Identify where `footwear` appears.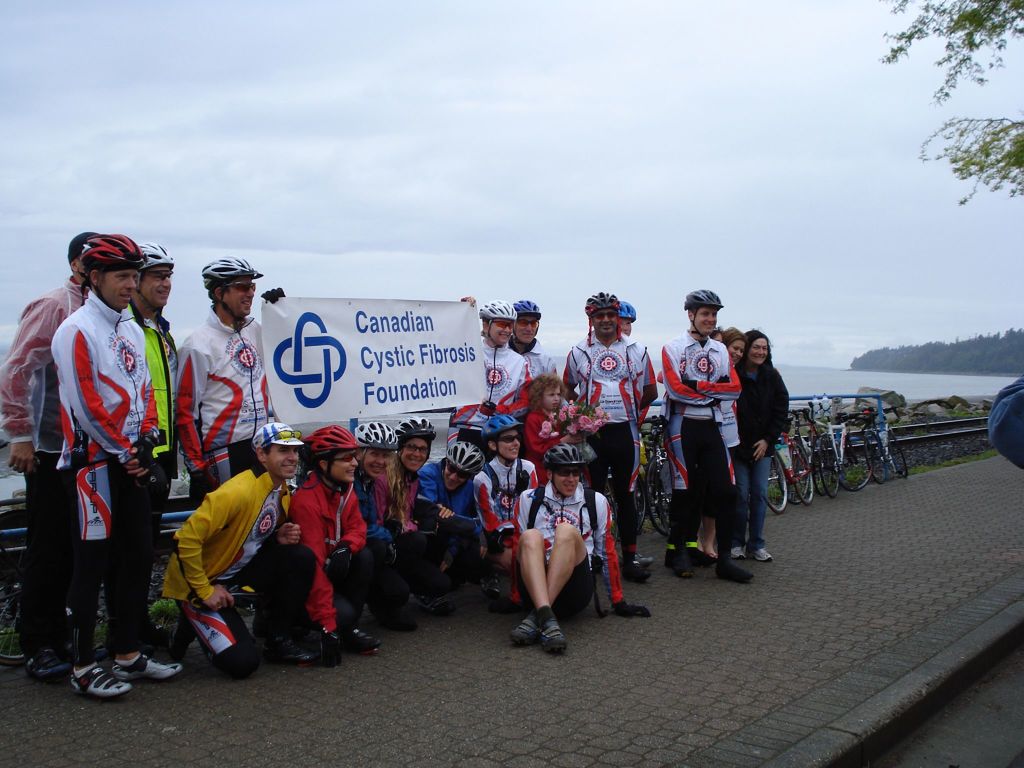
Appears at 716/554/749/585.
